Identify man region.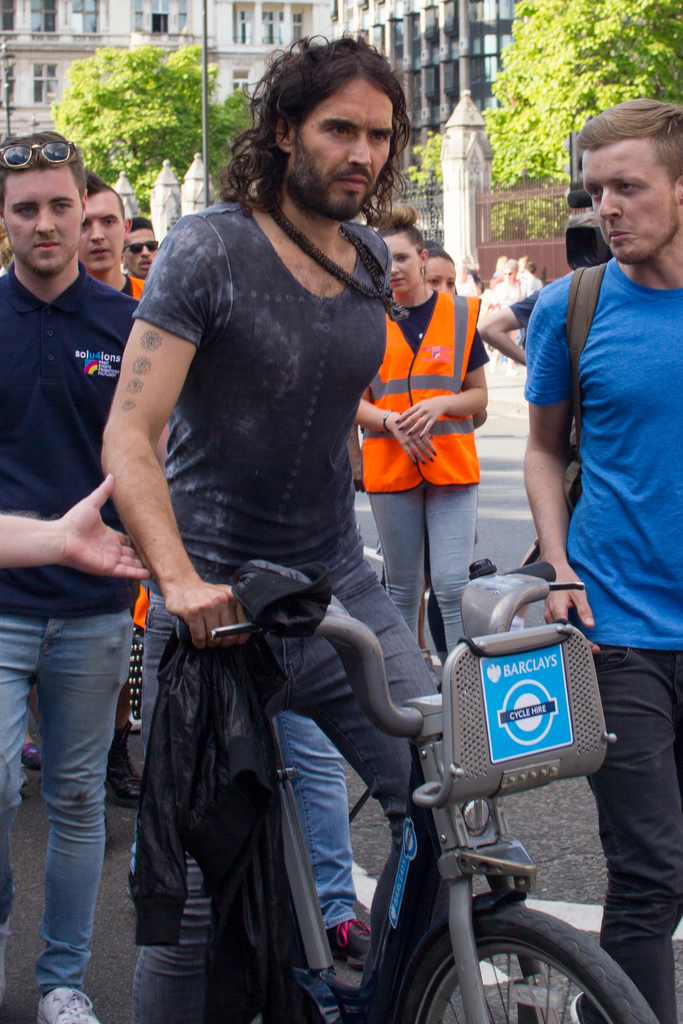
Region: (left=519, top=91, right=682, bottom=1023).
